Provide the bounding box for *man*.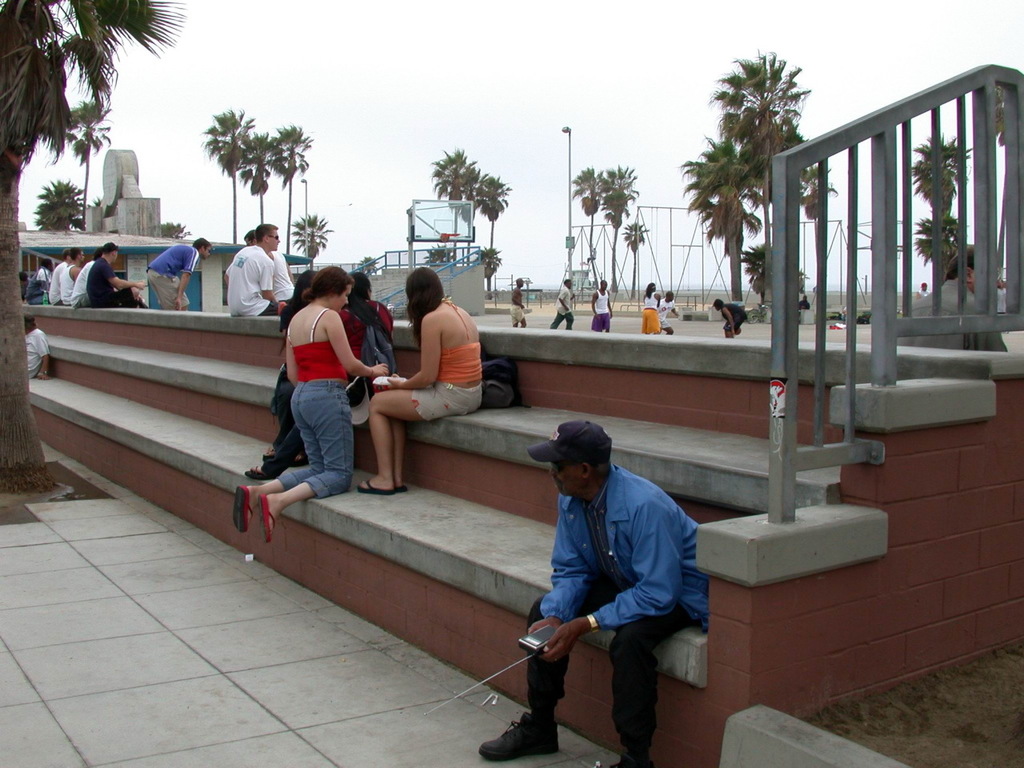
BBox(894, 244, 1007, 351).
